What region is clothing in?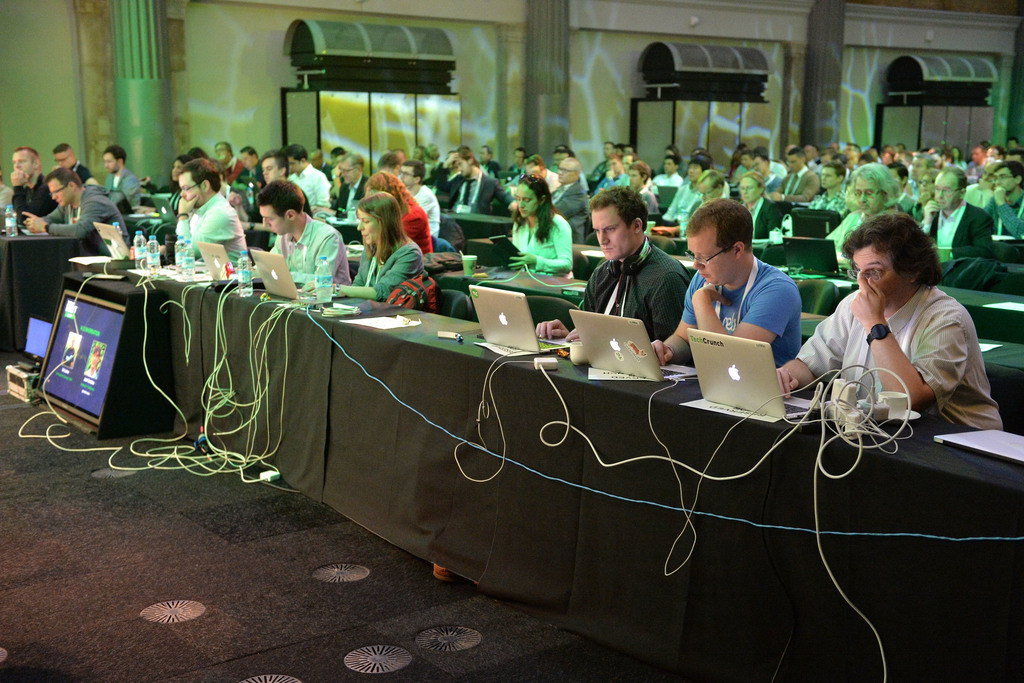
pyautogui.locateOnScreen(579, 243, 692, 339).
